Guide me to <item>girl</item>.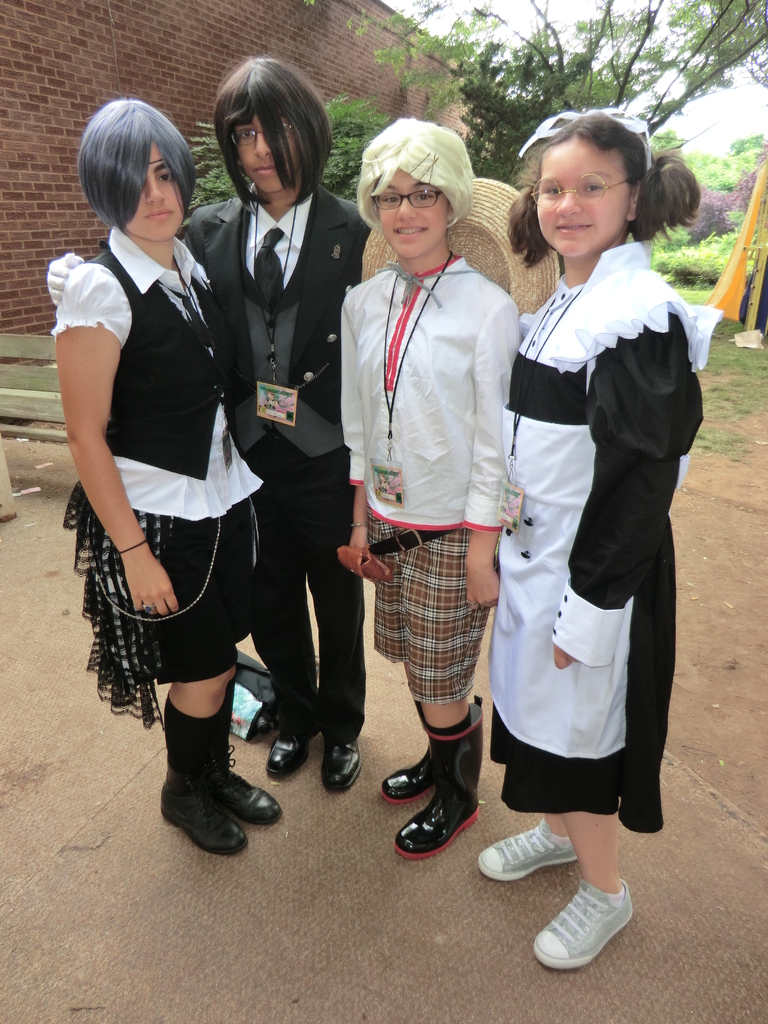
Guidance: (477,109,708,977).
